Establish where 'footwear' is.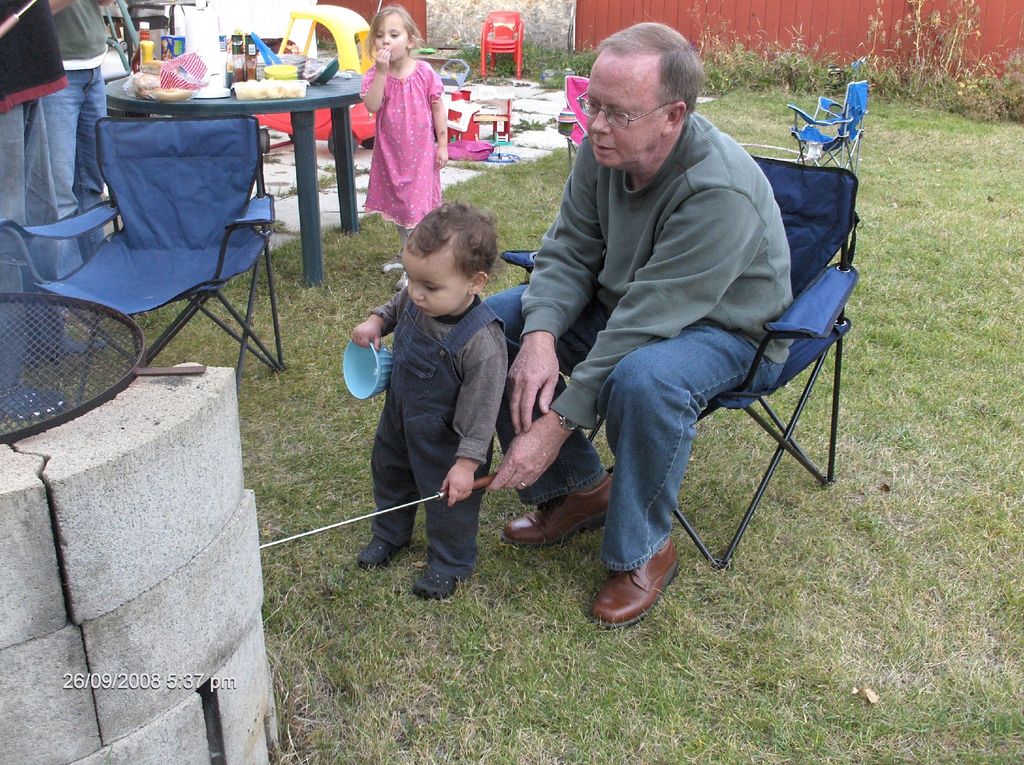
Established at select_region(29, 329, 106, 363).
